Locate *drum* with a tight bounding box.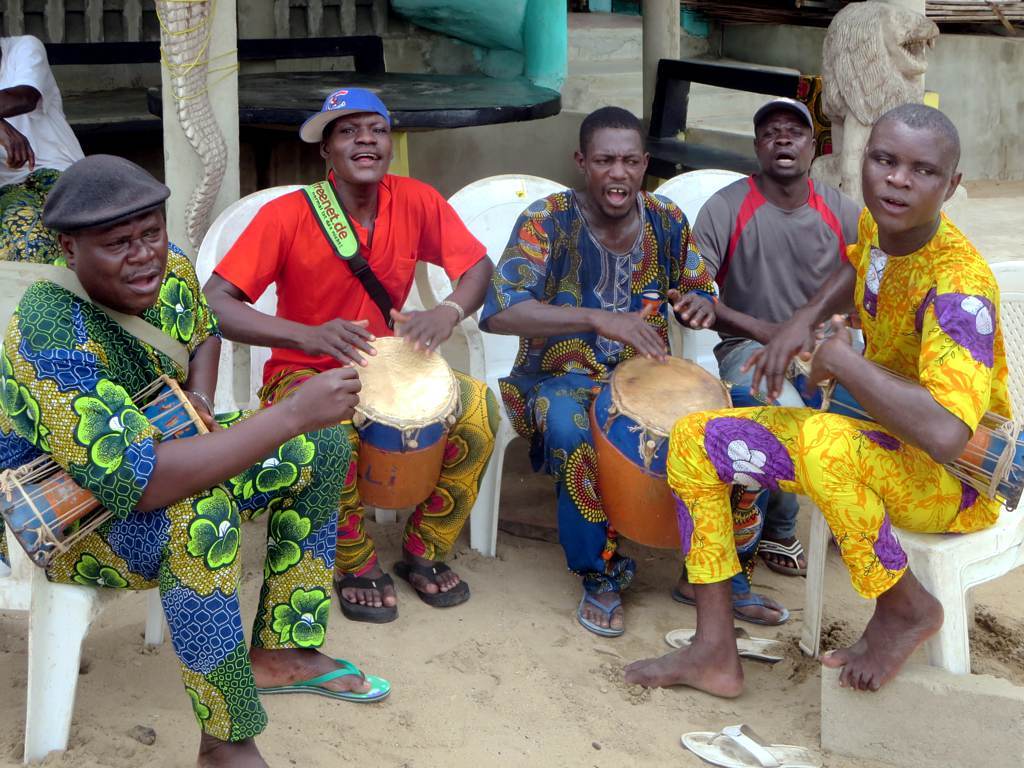
x1=814 y1=352 x2=1023 y2=512.
